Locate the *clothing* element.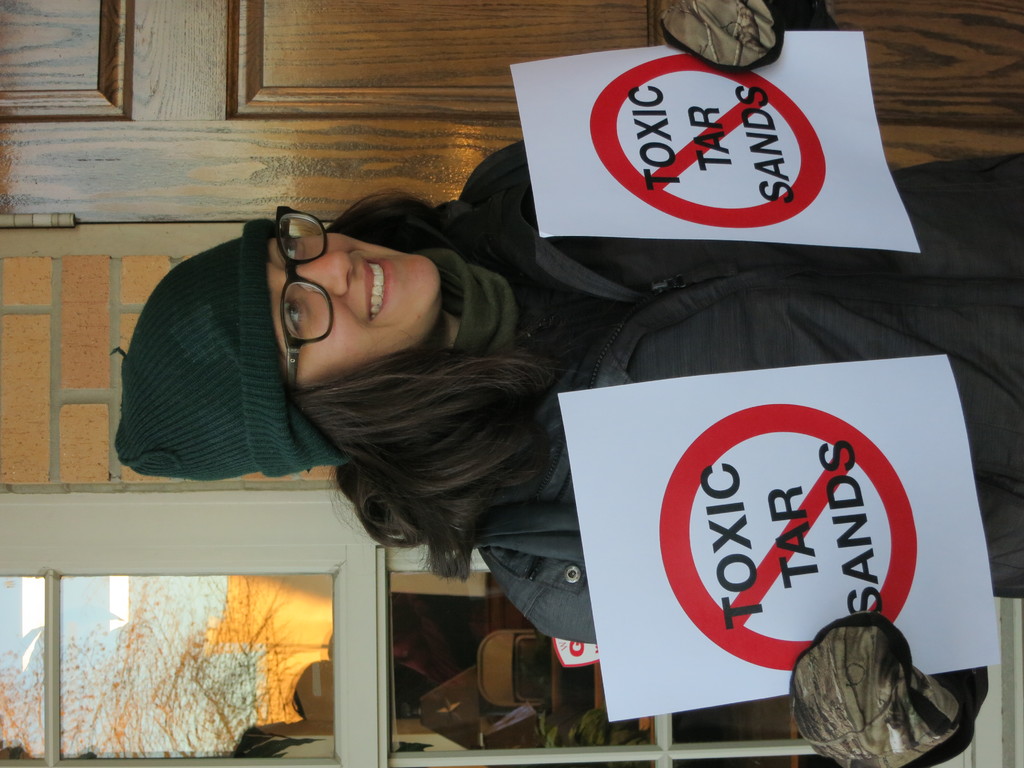
Element bbox: bbox(191, 138, 933, 733).
